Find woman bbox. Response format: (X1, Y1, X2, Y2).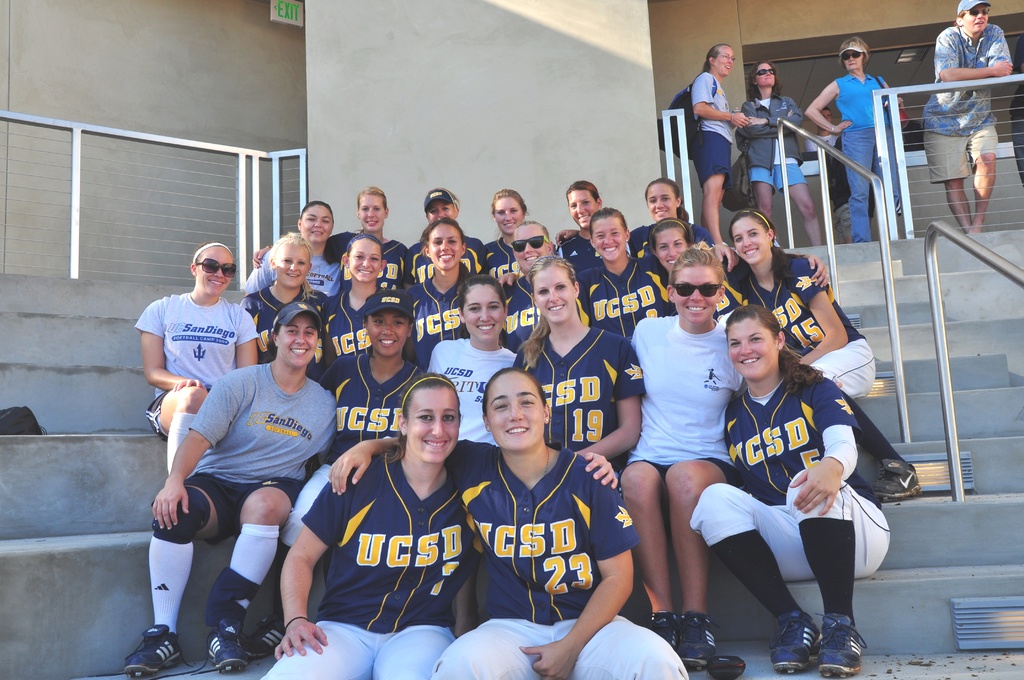
(257, 369, 615, 679).
